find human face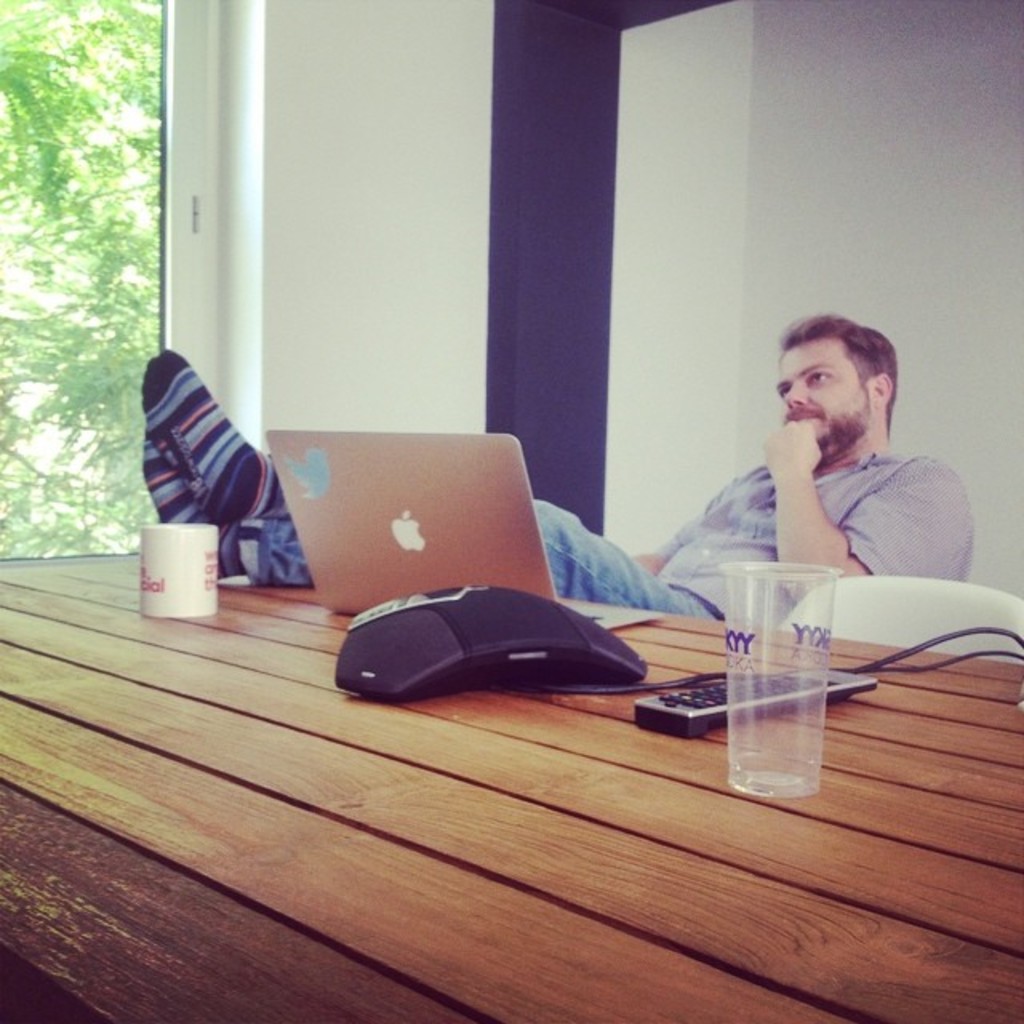
[left=776, top=334, right=864, bottom=464]
